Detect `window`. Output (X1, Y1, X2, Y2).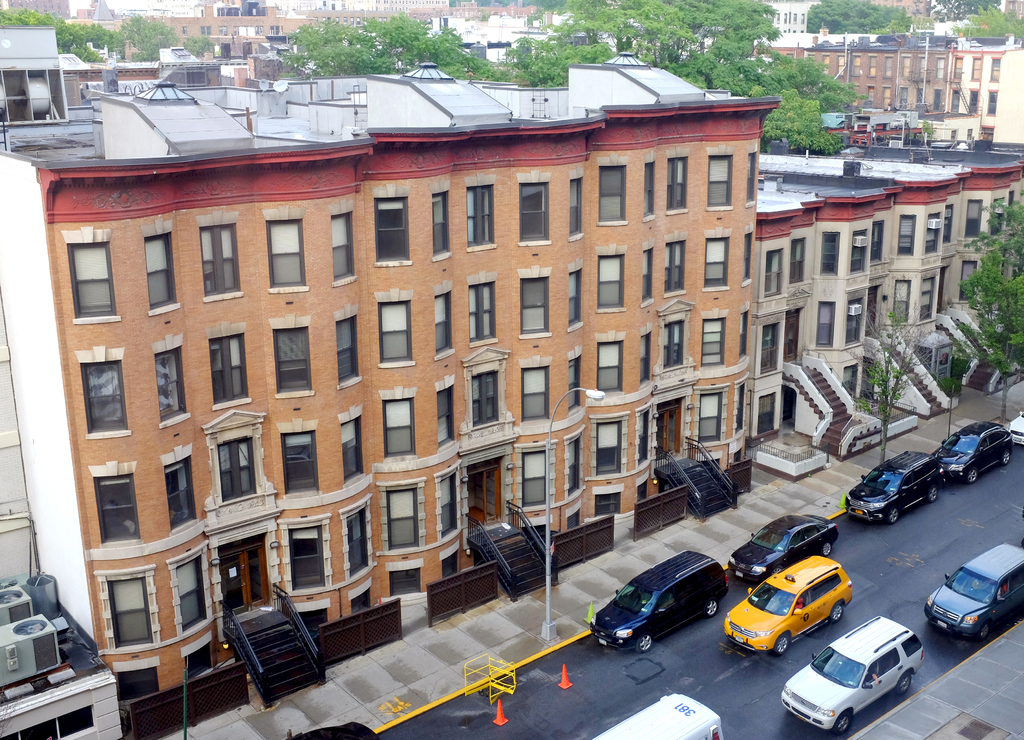
(741, 227, 751, 283).
